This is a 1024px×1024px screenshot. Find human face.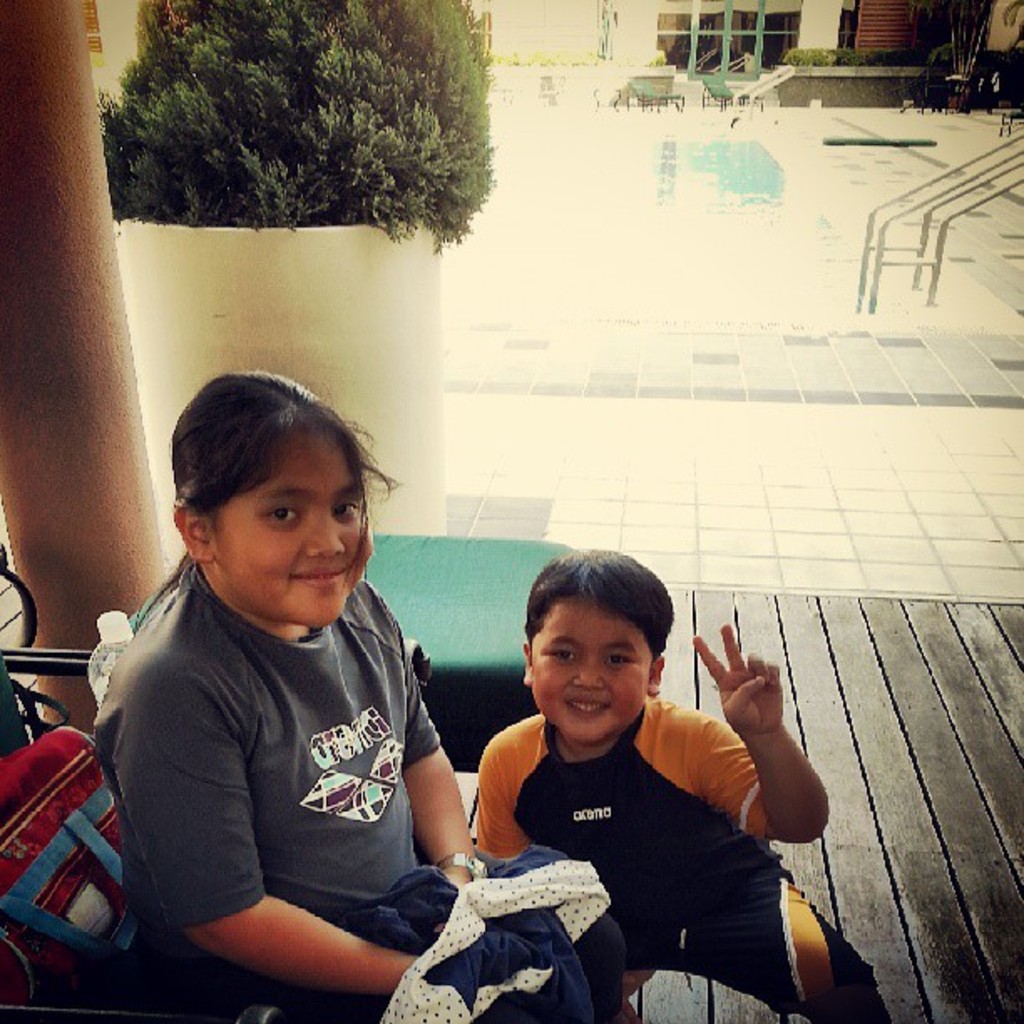
Bounding box: box(214, 435, 370, 621).
